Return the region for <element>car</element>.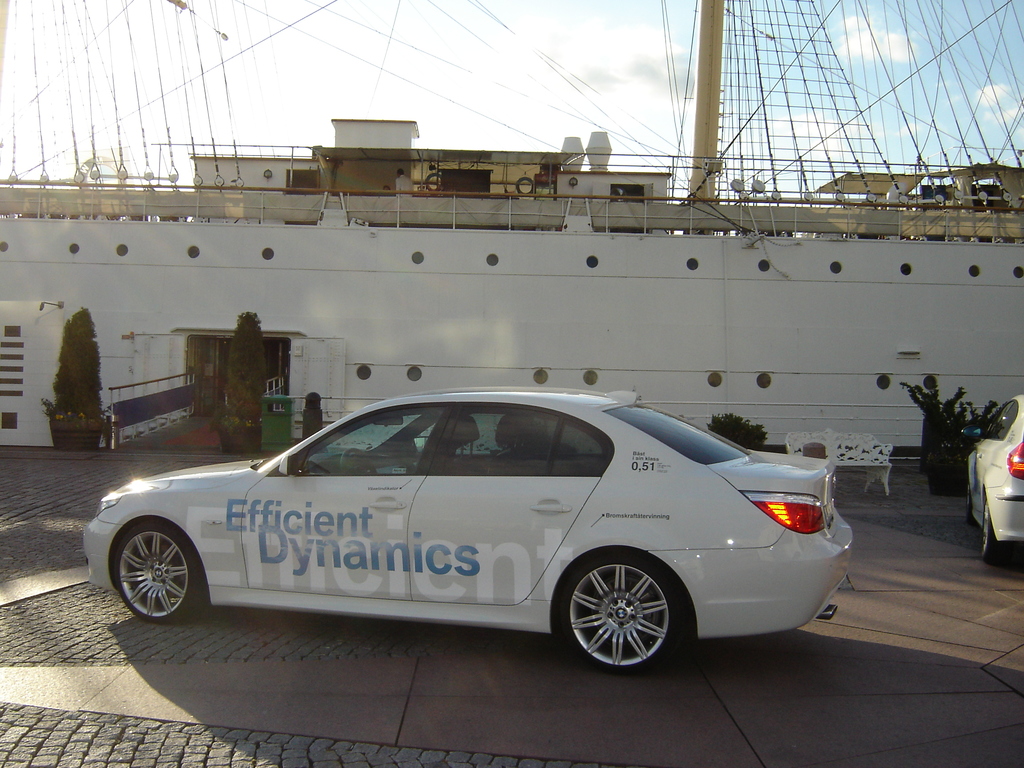
select_region(84, 393, 861, 664).
